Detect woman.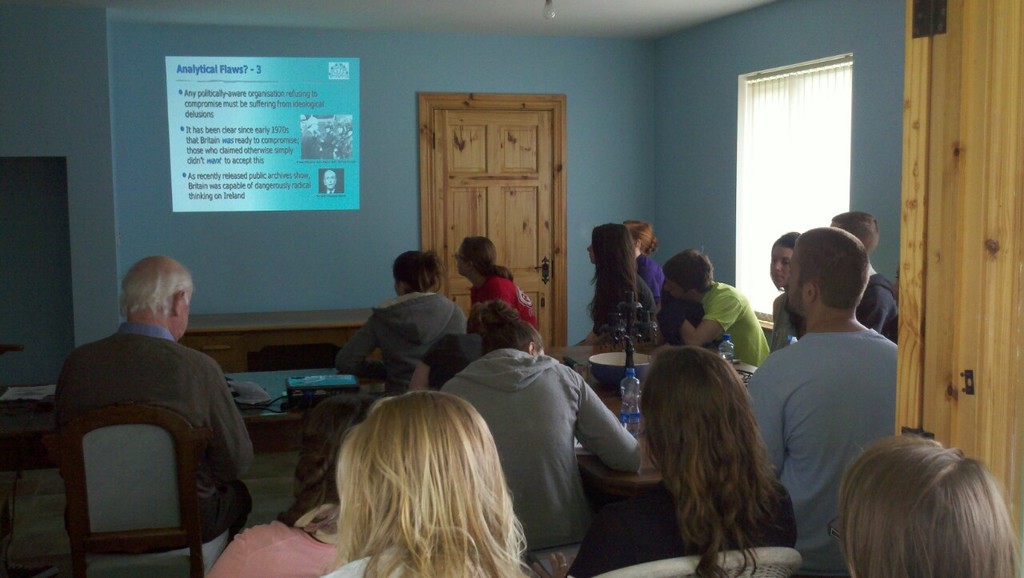
Detected at bbox=[456, 235, 551, 335].
